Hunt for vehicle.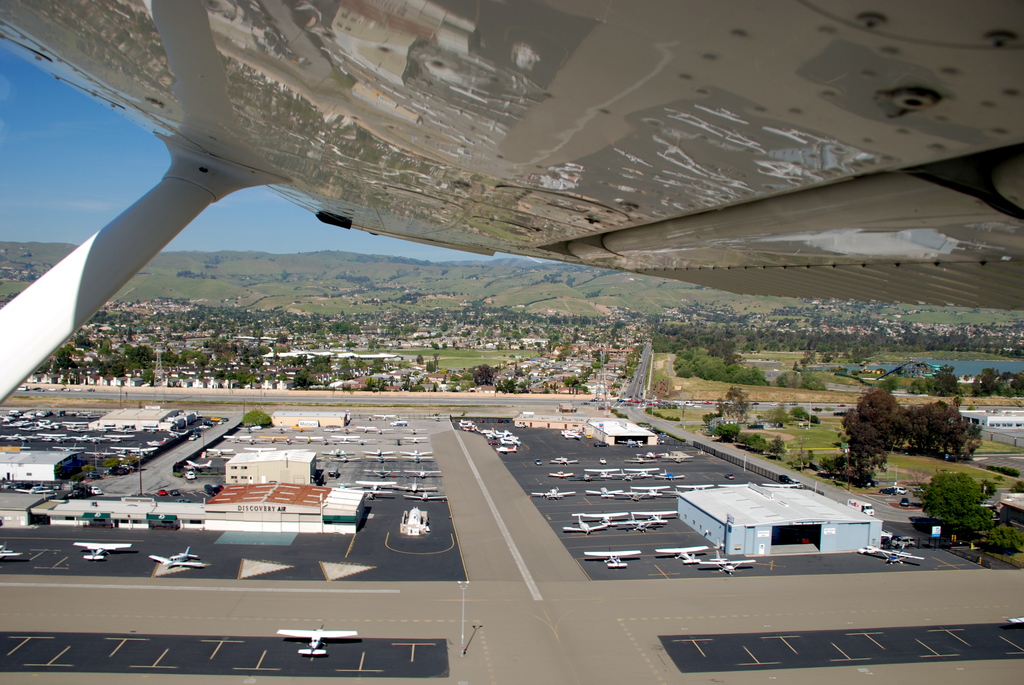
Hunted down at (358,425,385,432).
